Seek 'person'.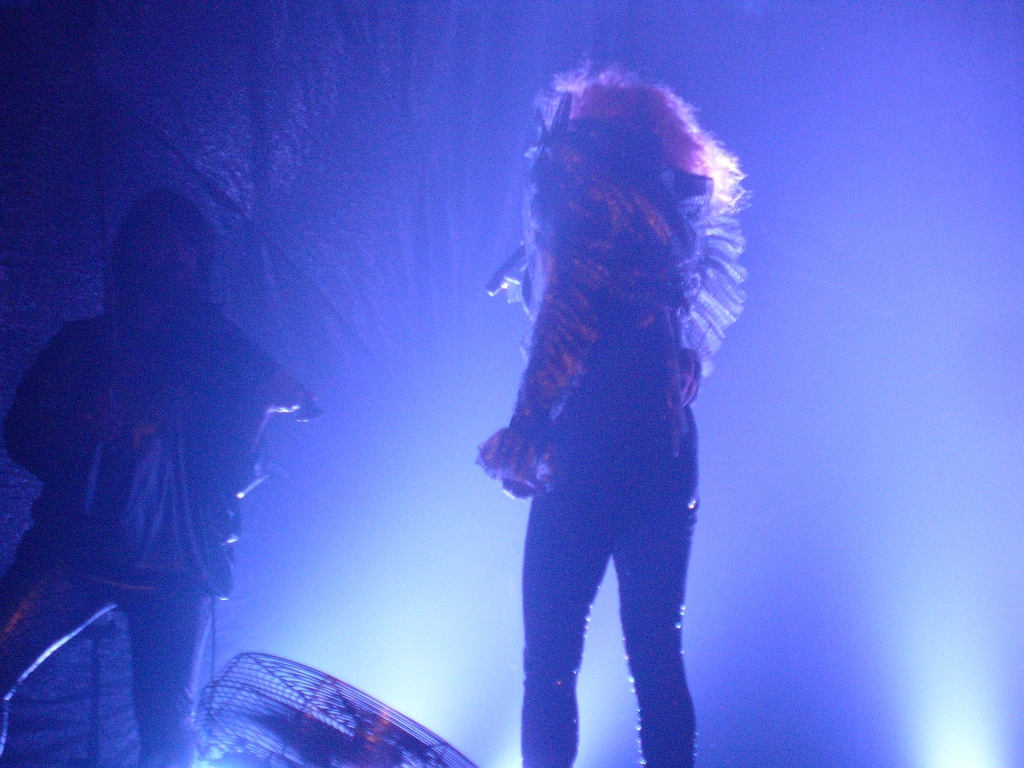
x1=0 y1=178 x2=328 y2=767.
